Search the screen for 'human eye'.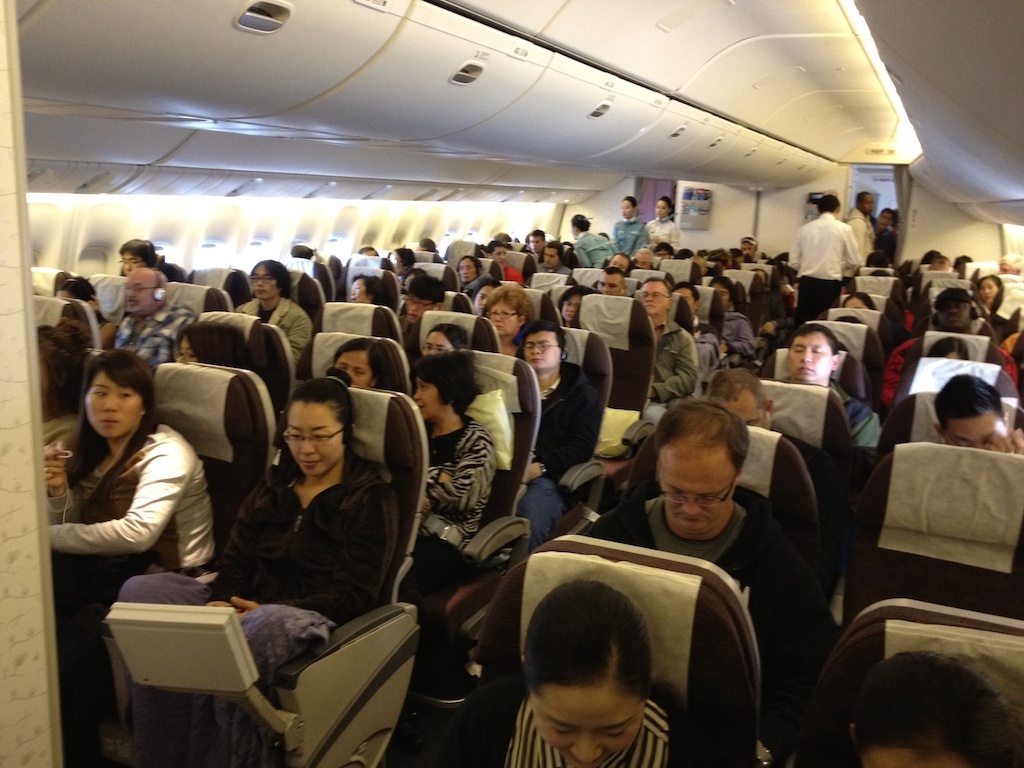
Found at box=[354, 371, 364, 379].
